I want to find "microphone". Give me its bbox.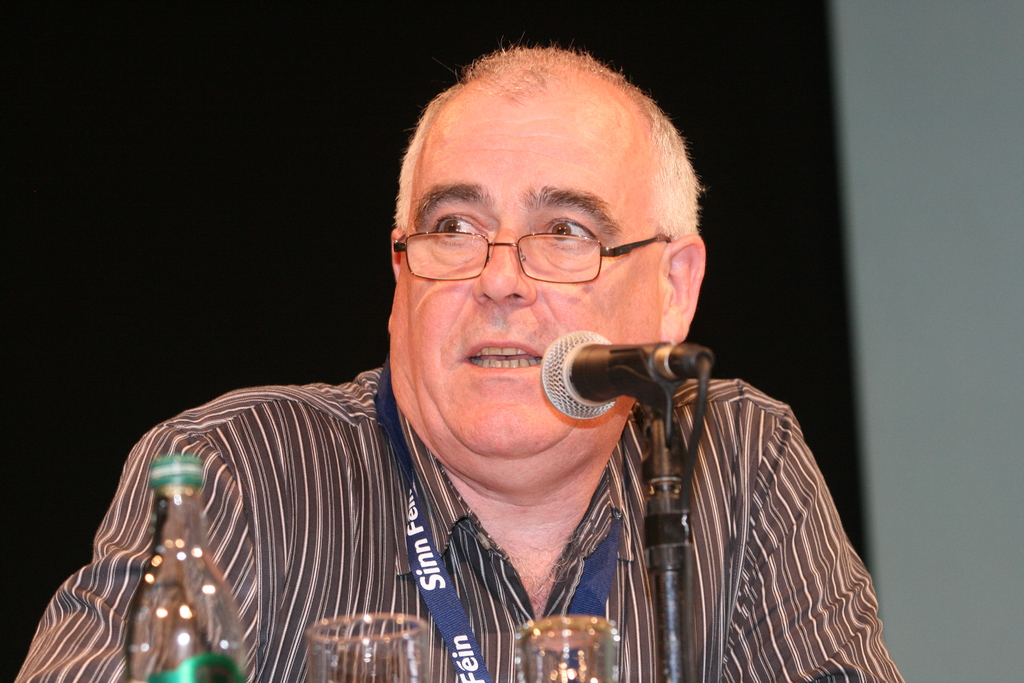
bbox=[535, 325, 723, 427].
